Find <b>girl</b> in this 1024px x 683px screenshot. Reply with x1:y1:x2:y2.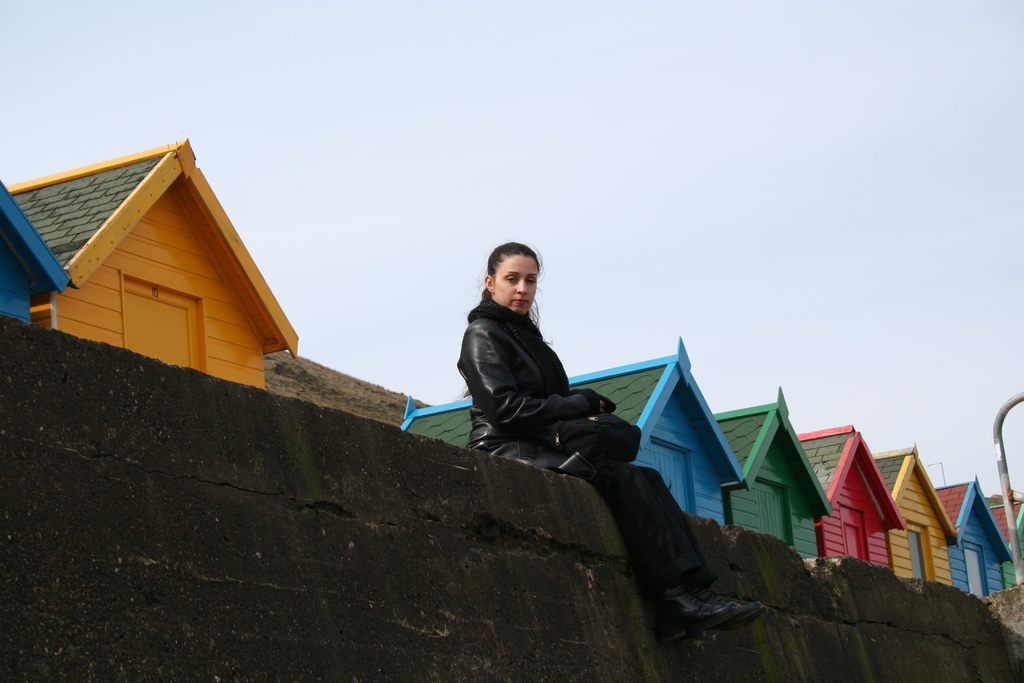
454:225:723:666.
